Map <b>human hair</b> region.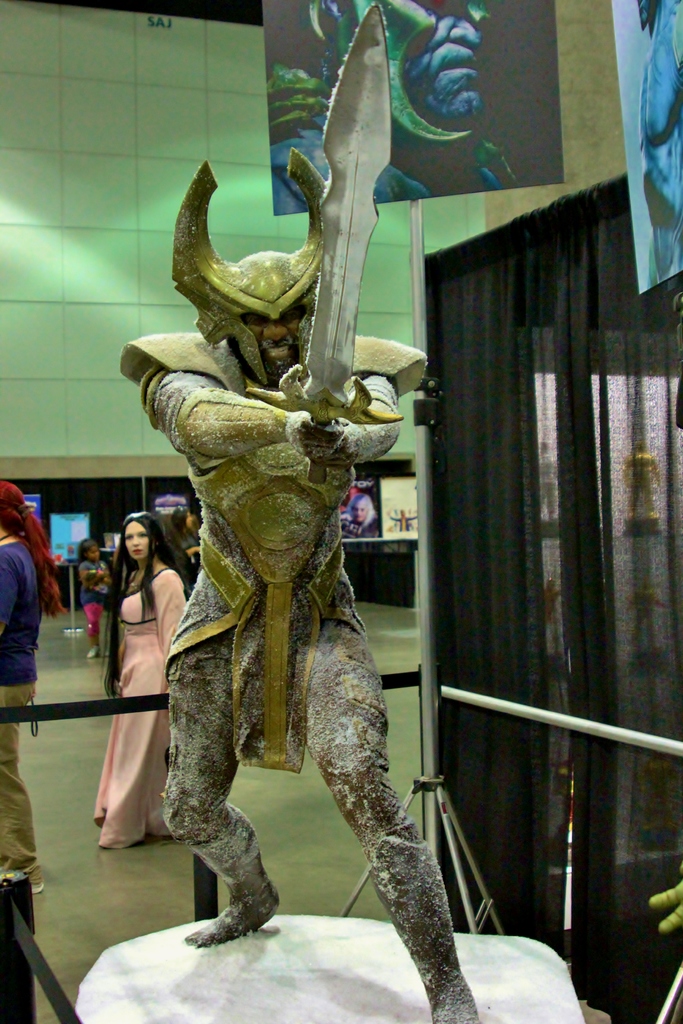
Mapped to [x1=347, y1=491, x2=377, y2=524].
